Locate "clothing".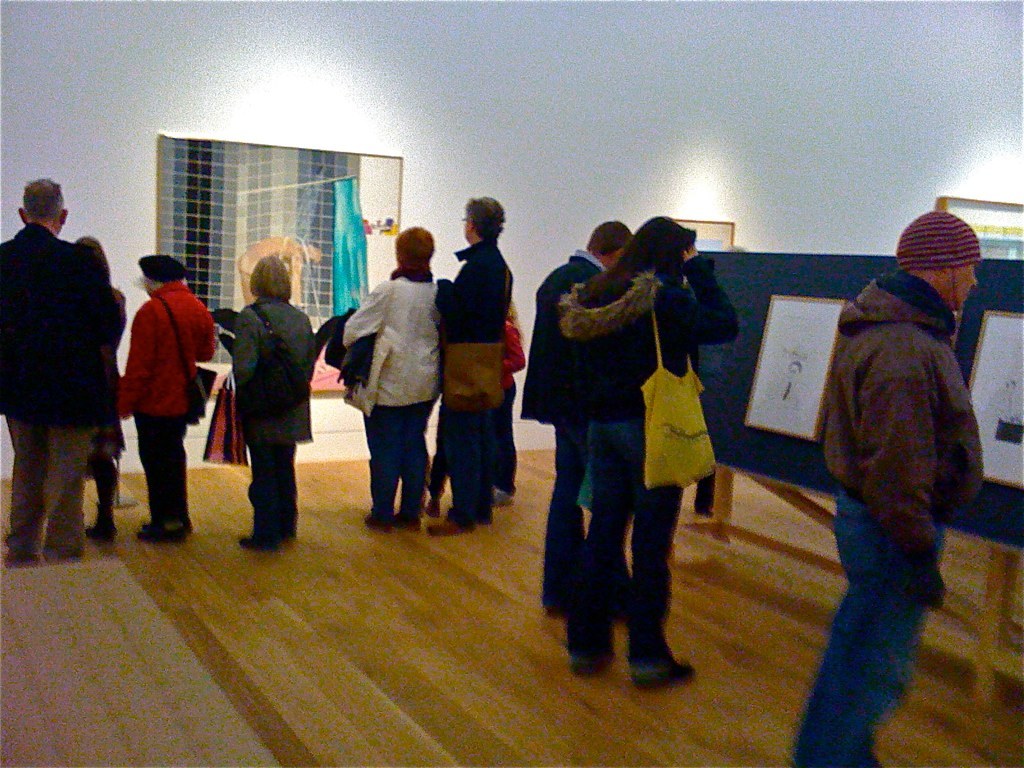
Bounding box: rect(341, 274, 442, 409).
